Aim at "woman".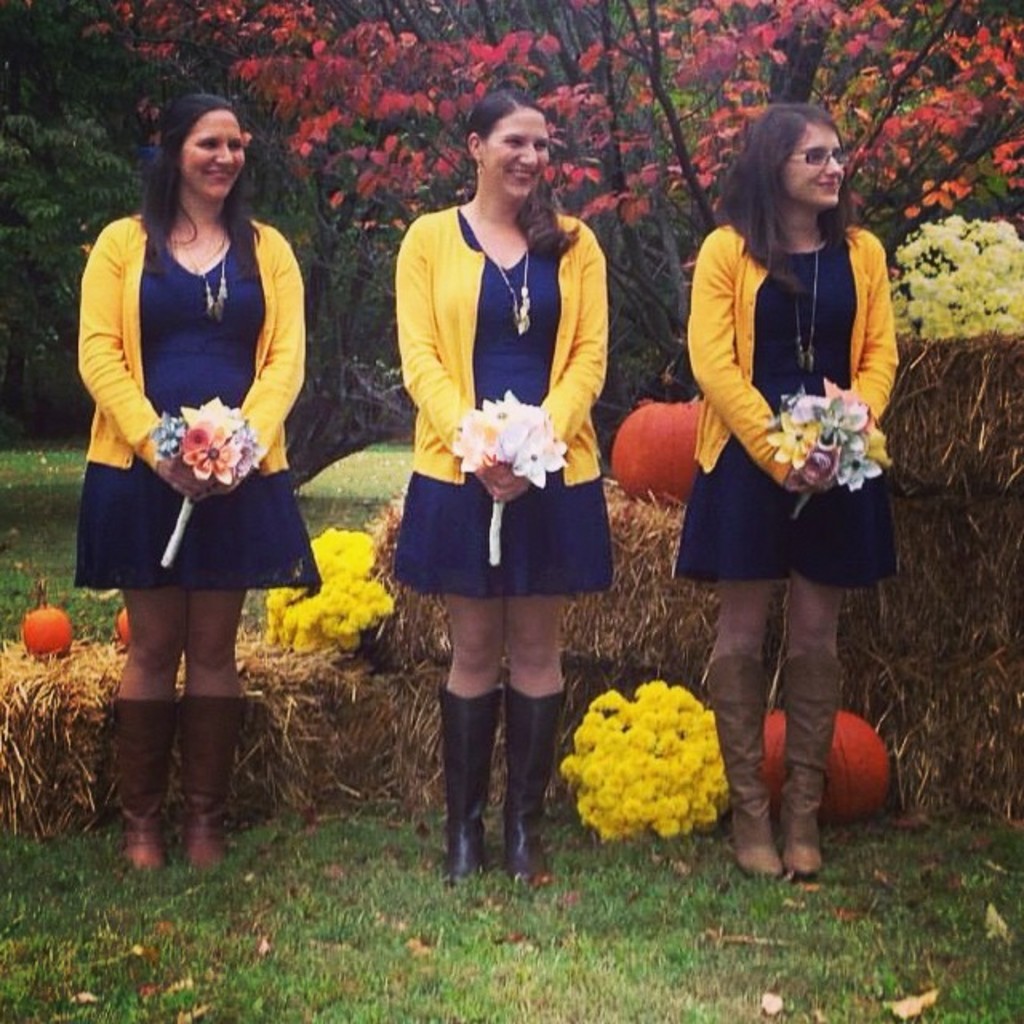
Aimed at [x1=80, y1=85, x2=322, y2=874].
